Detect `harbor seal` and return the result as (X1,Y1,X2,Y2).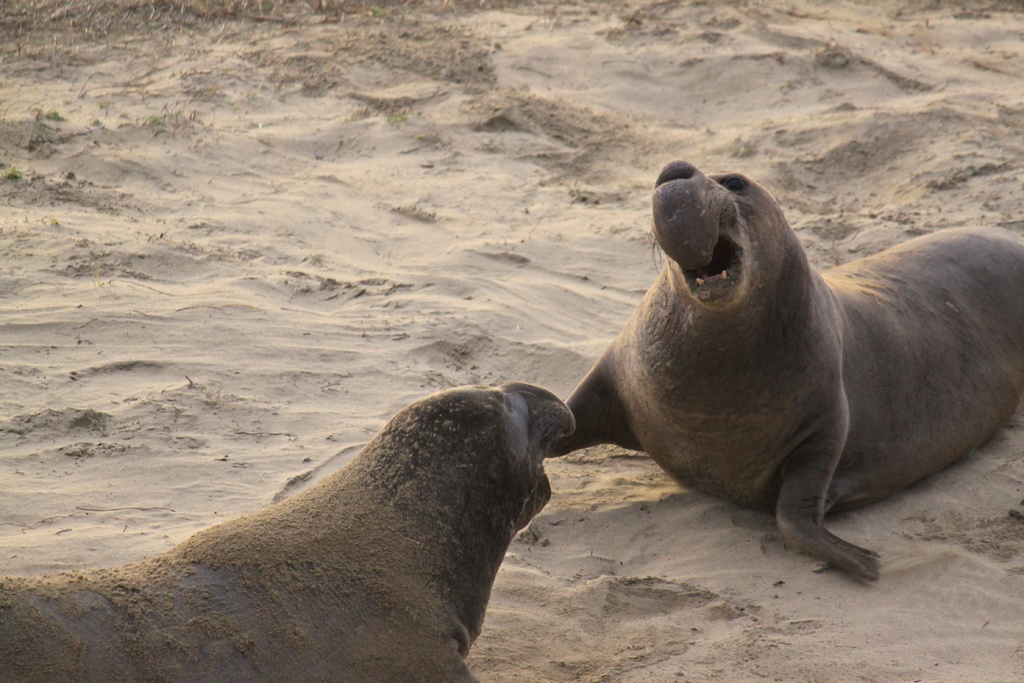
(0,383,580,682).
